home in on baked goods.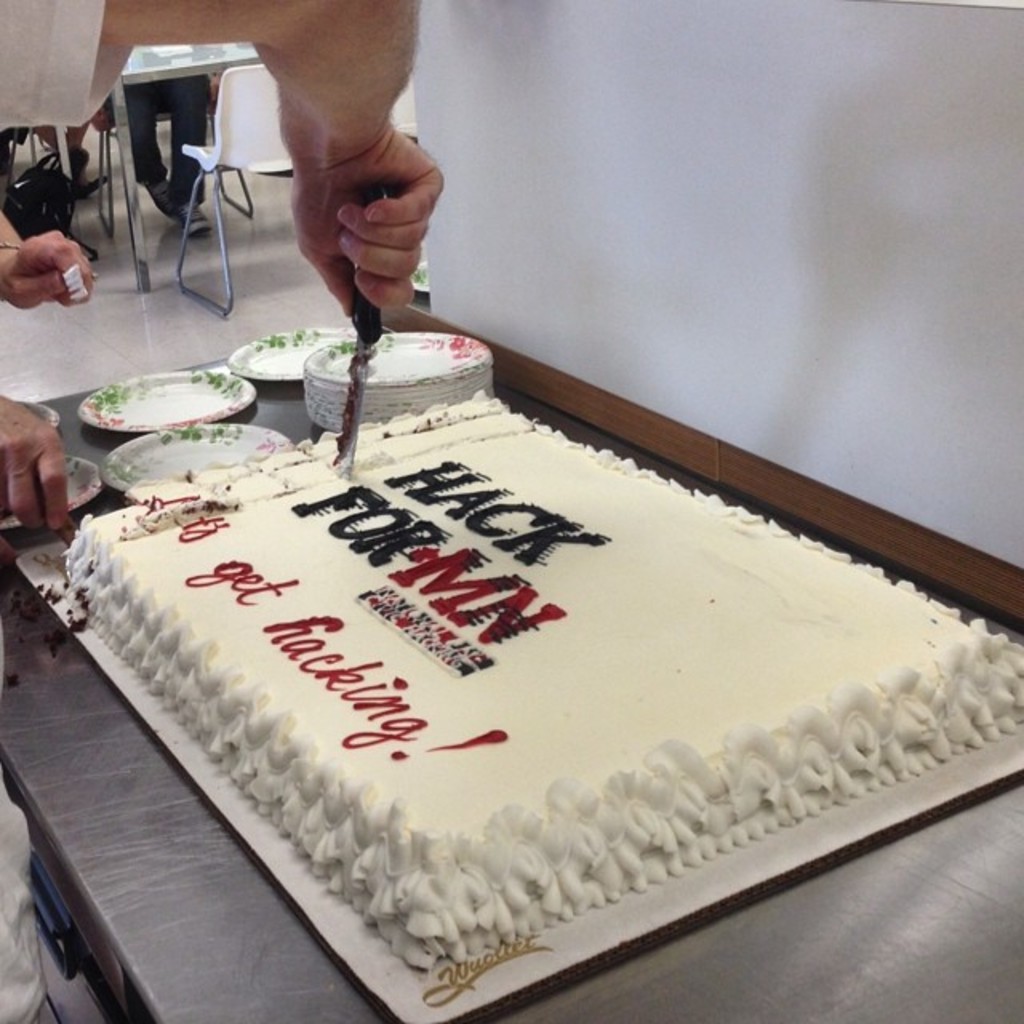
Homed in at Rect(72, 389, 1022, 982).
